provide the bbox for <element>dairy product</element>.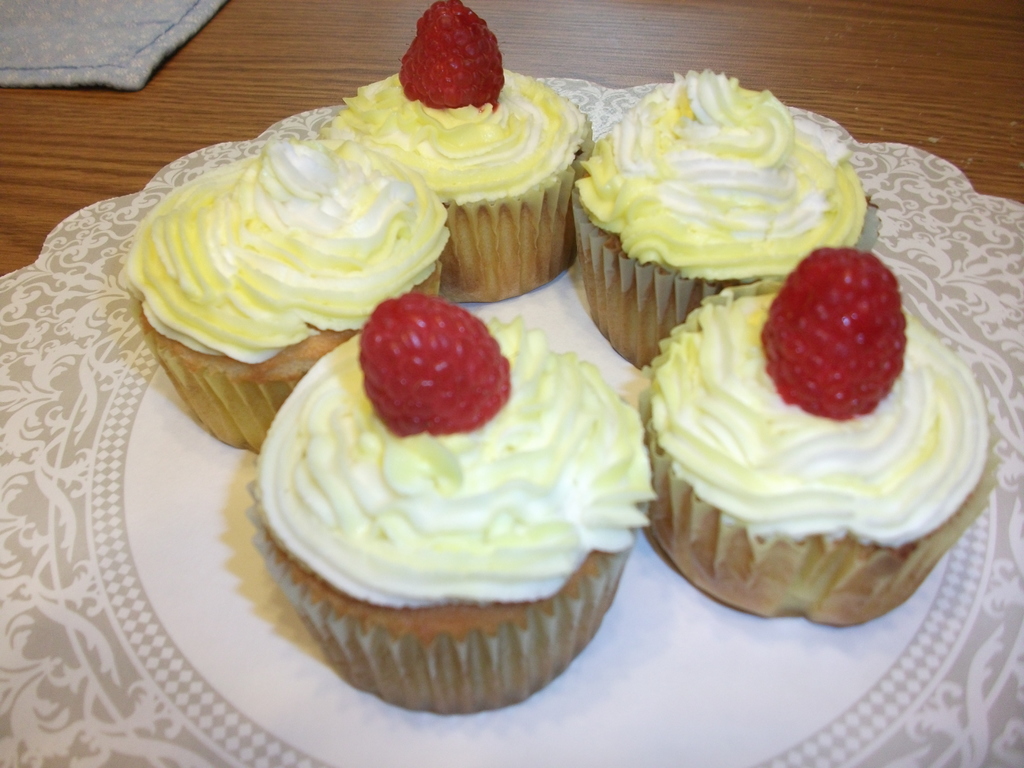
Rect(258, 293, 655, 665).
